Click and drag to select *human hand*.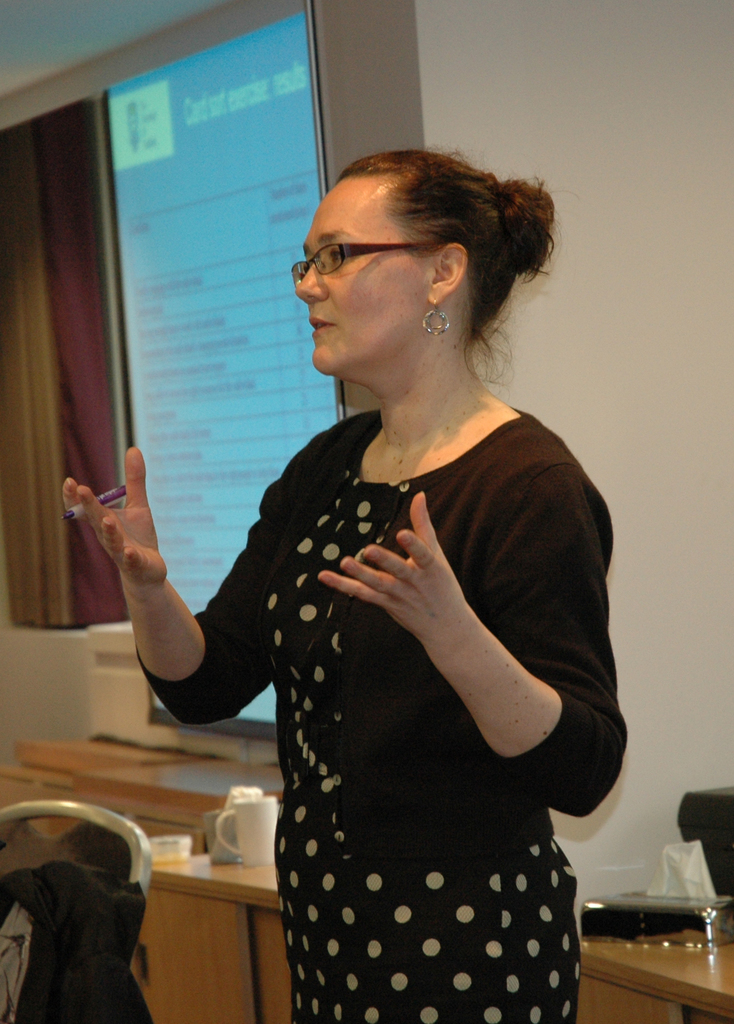
Selection: detection(316, 491, 466, 636).
